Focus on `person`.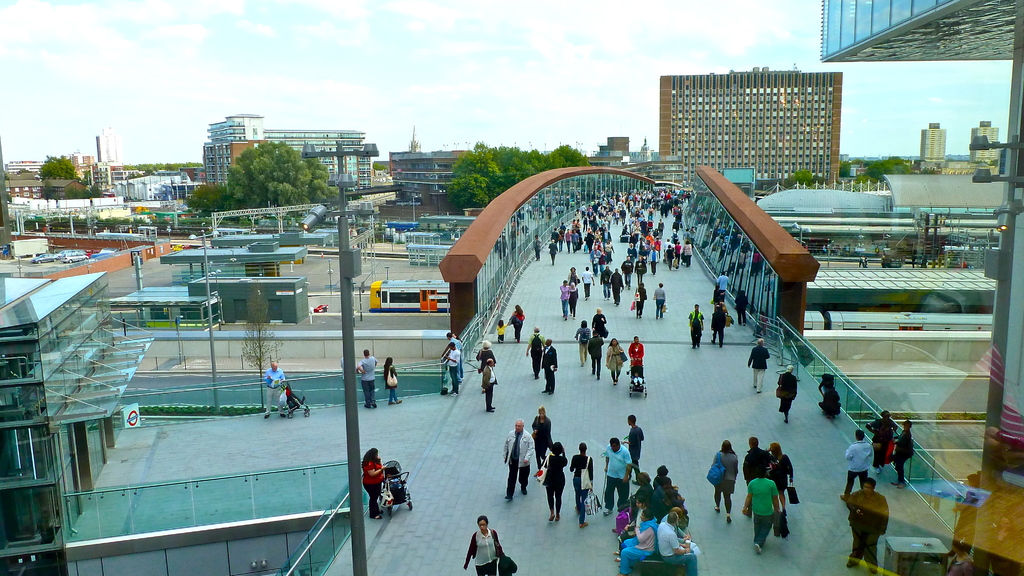
Focused at pyautogui.locateOnScreen(767, 442, 794, 516).
